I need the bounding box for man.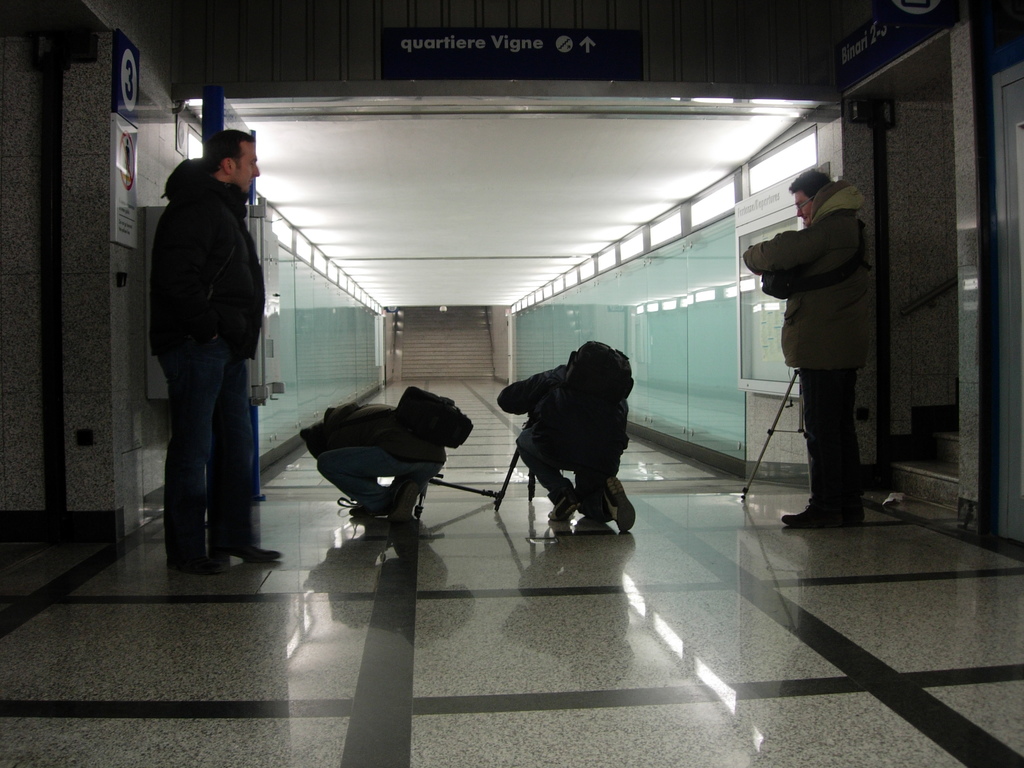
Here it is: [left=743, top=168, right=874, bottom=528].
